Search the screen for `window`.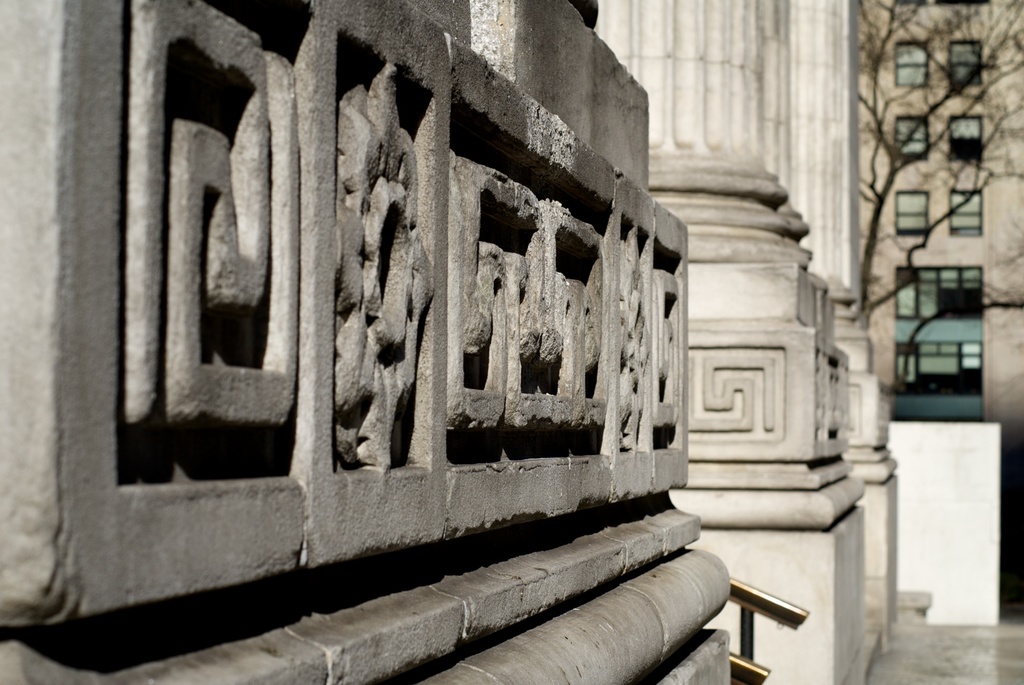
Found at <region>897, 191, 929, 236</region>.
